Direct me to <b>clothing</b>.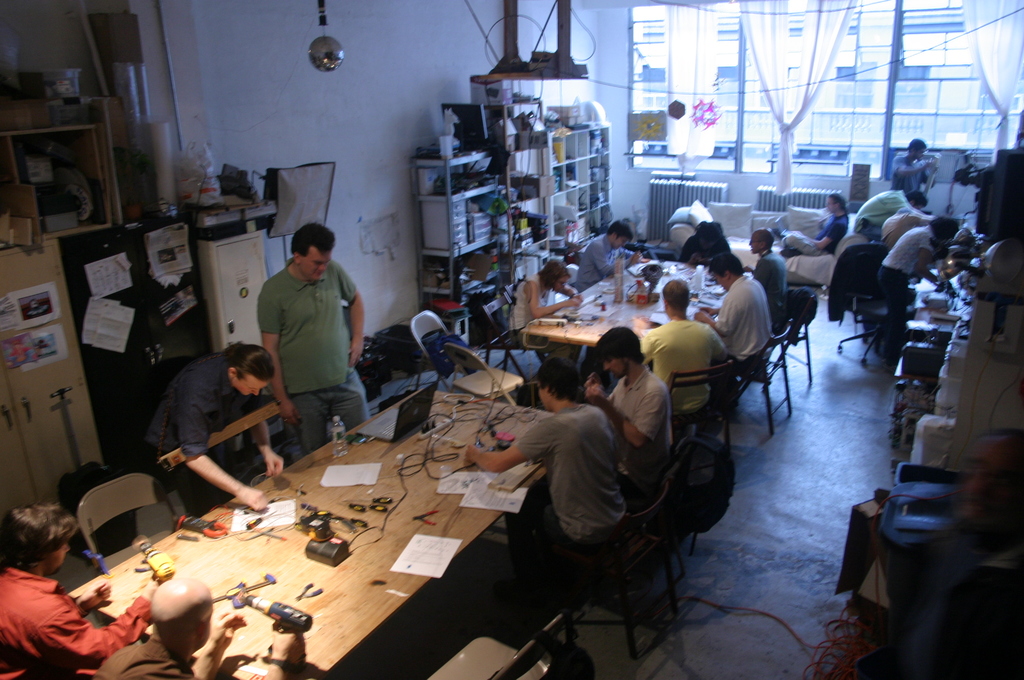
Direction: Rect(0, 569, 154, 679).
